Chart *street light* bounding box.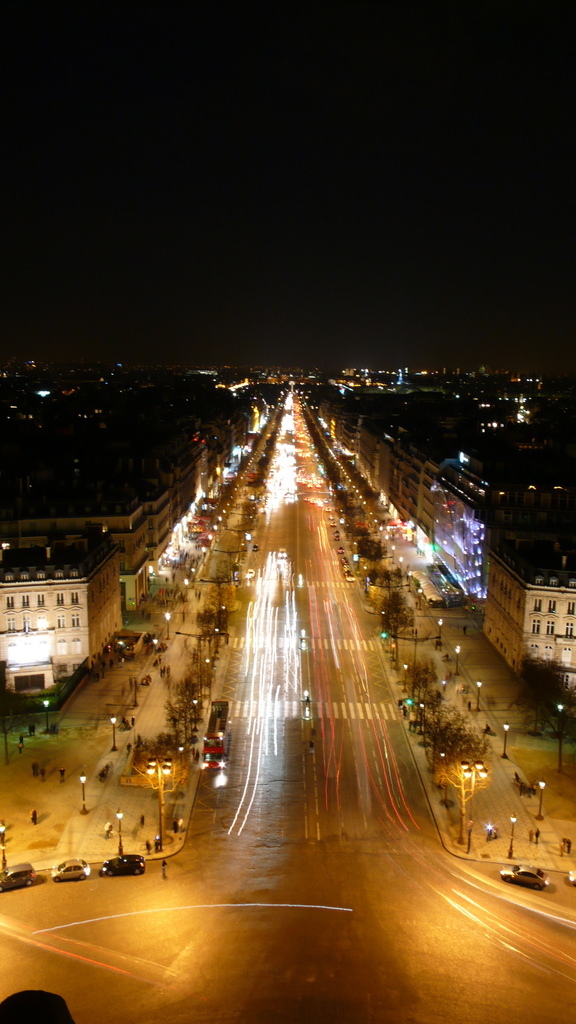
Charted: BBox(454, 645, 461, 678).
